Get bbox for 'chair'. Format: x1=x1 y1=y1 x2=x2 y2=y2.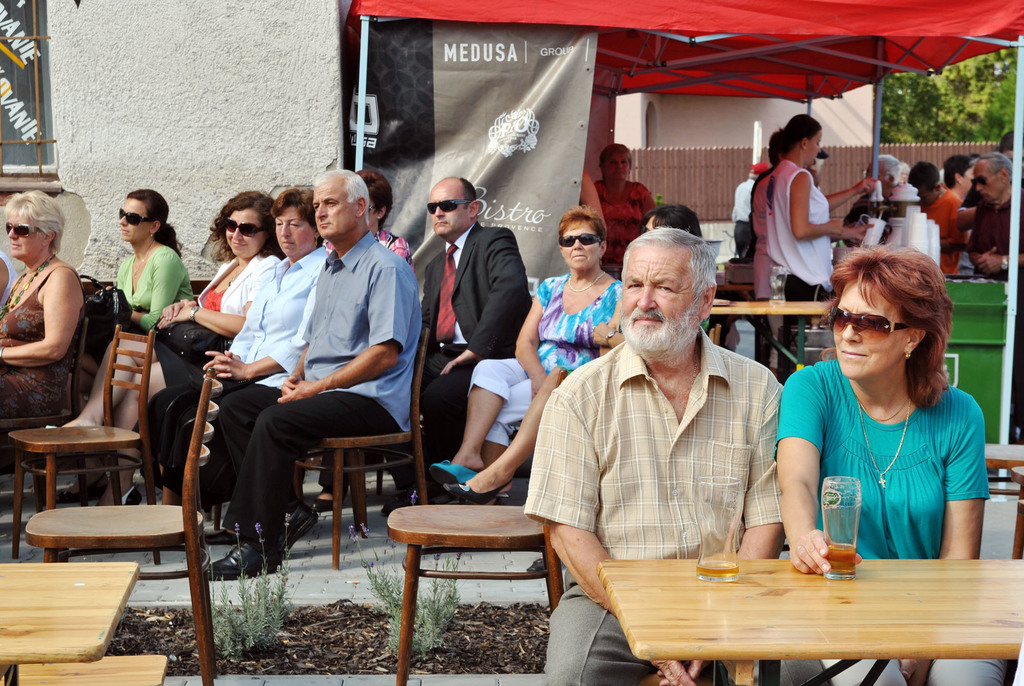
x1=388 y1=368 x2=566 y2=685.
